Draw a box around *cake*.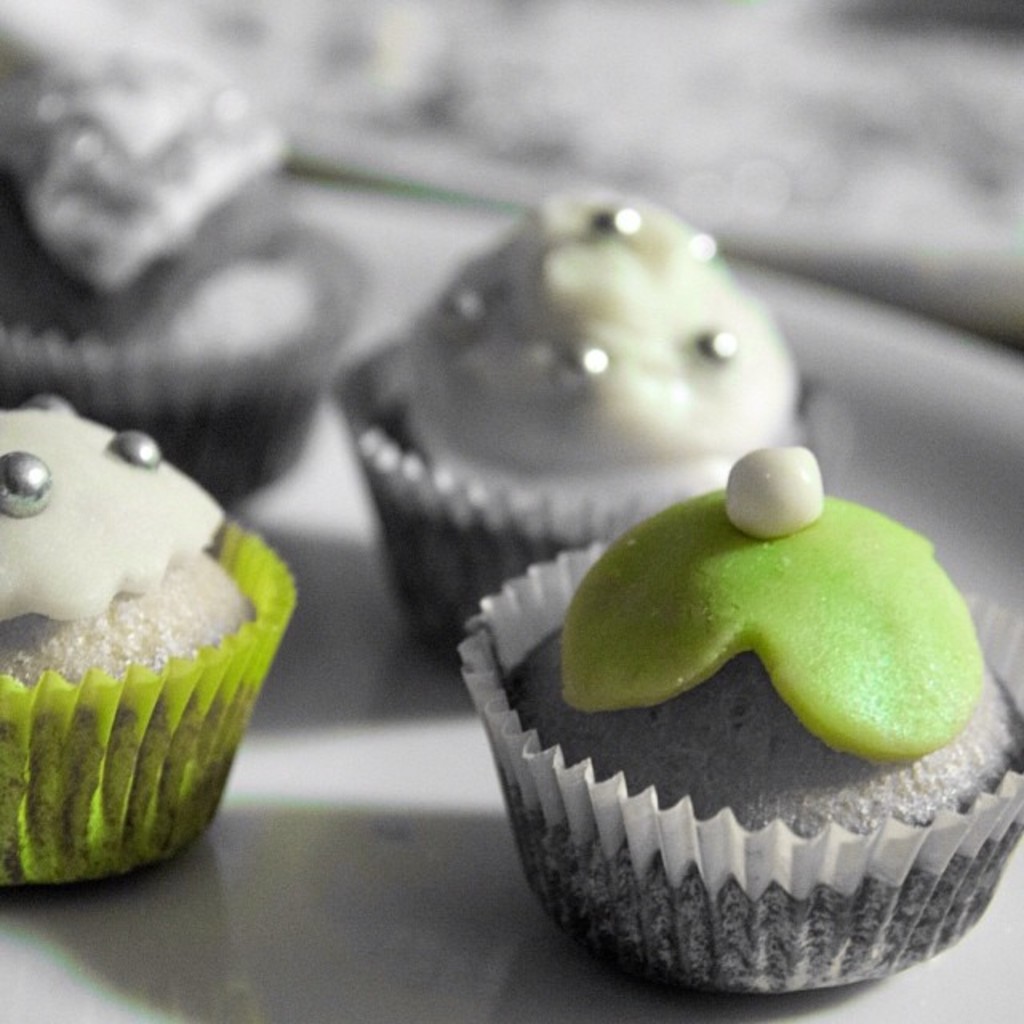
bbox=(336, 179, 813, 642).
